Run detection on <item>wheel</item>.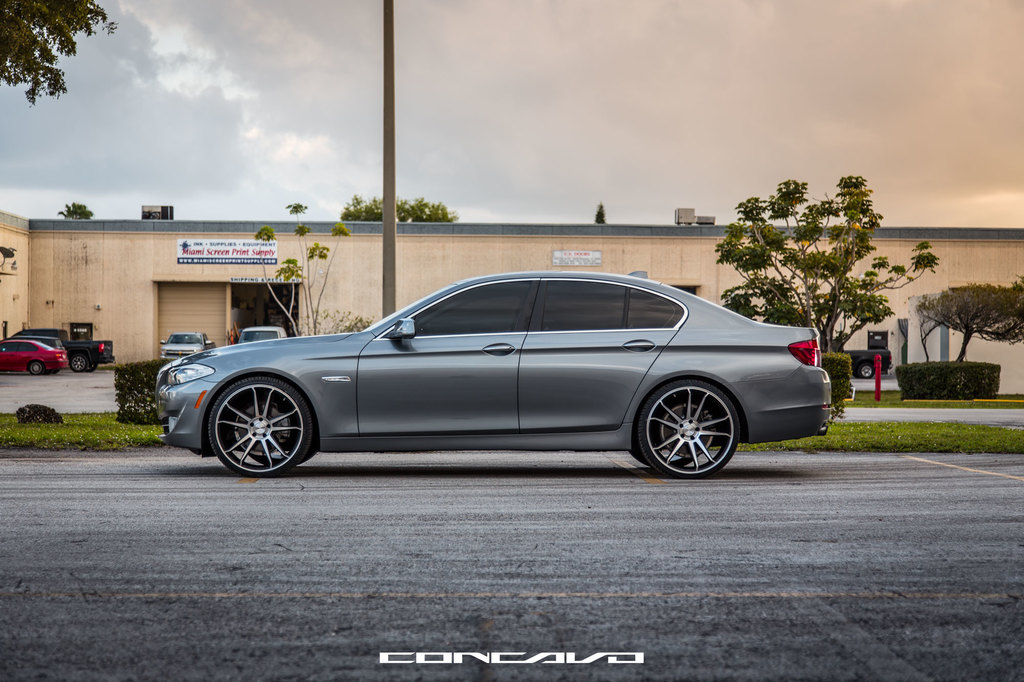
Result: select_region(638, 379, 739, 479).
